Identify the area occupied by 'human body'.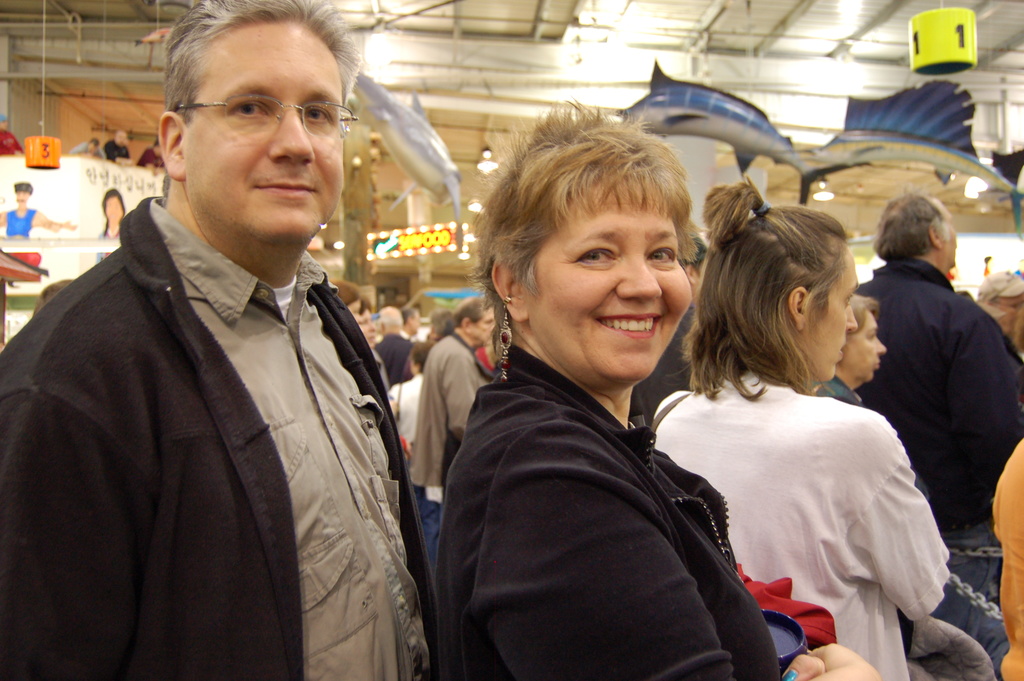
Area: bbox=[624, 308, 700, 431].
